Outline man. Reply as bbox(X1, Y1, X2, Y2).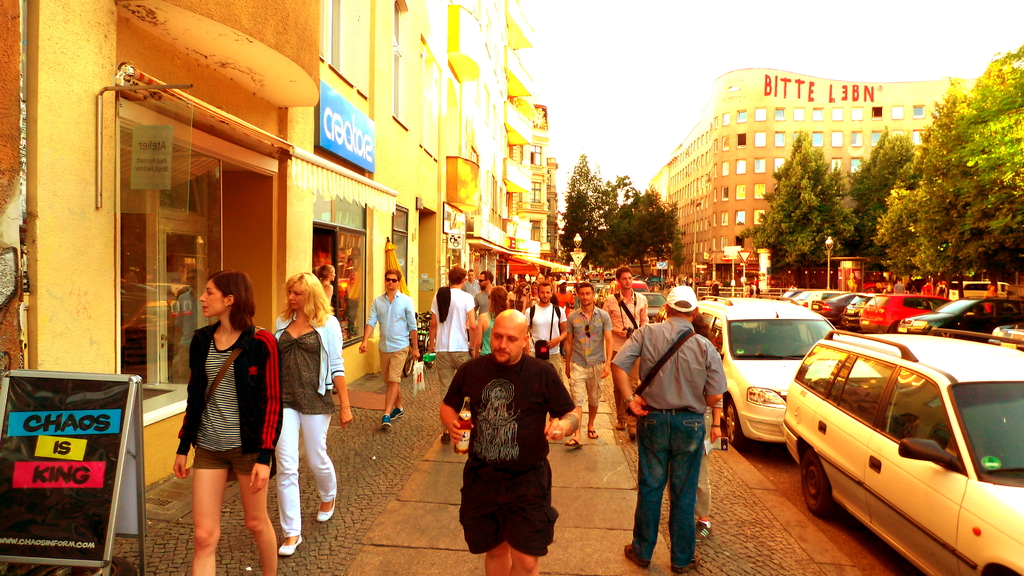
bbox(556, 279, 570, 293).
